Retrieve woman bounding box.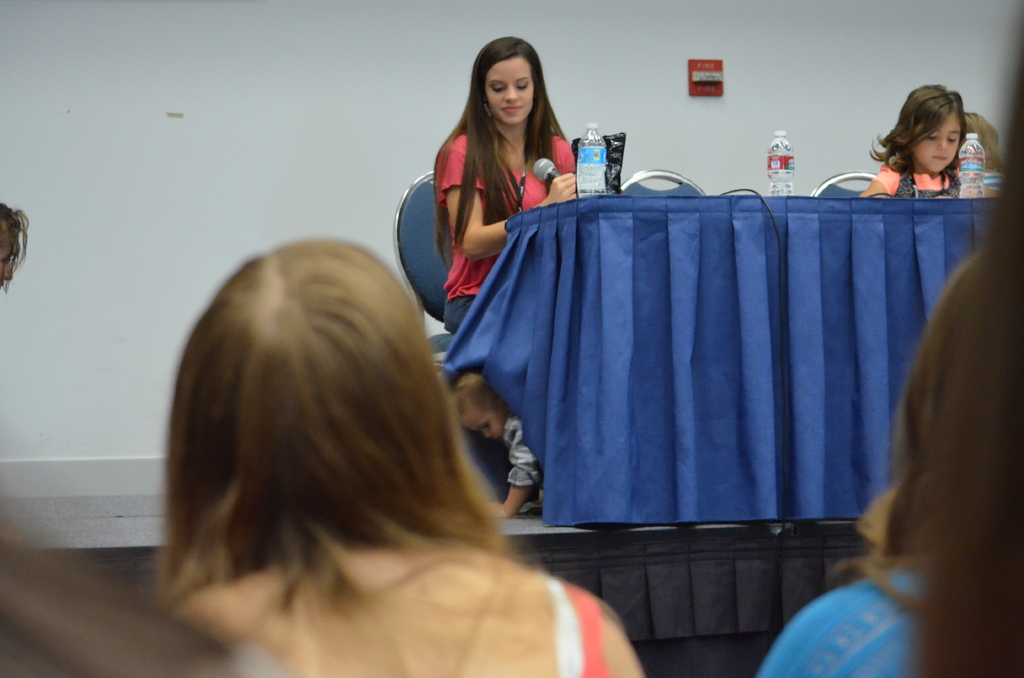
Bounding box: 157, 239, 646, 677.
